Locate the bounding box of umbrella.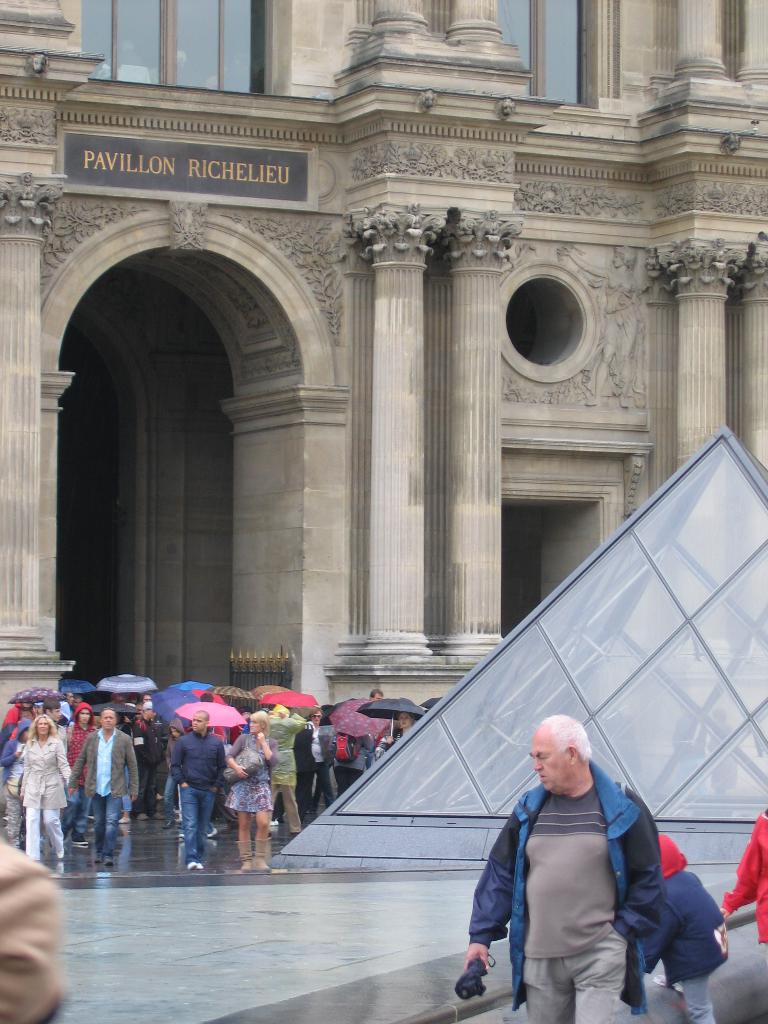
Bounding box: {"left": 96, "top": 673, "right": 164, "bottom": 696}.
